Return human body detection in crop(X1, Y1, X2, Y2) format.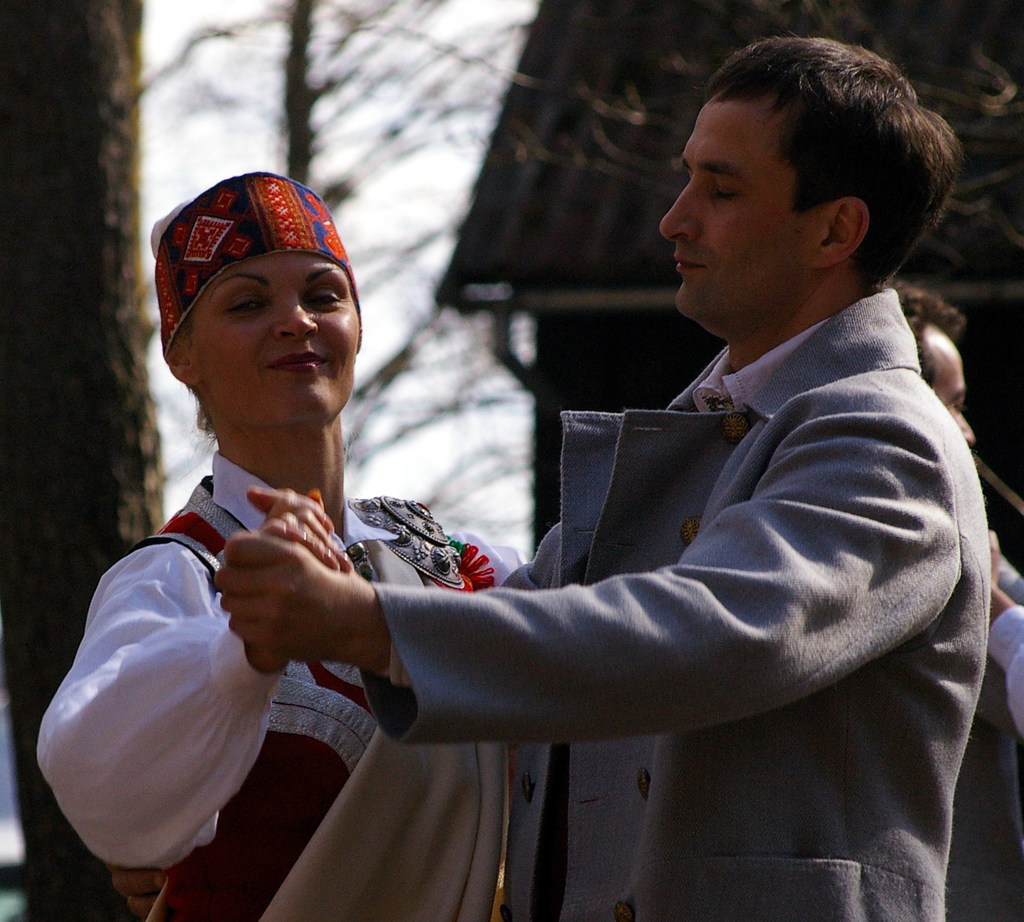
crop(288, 91, 998, 885).
